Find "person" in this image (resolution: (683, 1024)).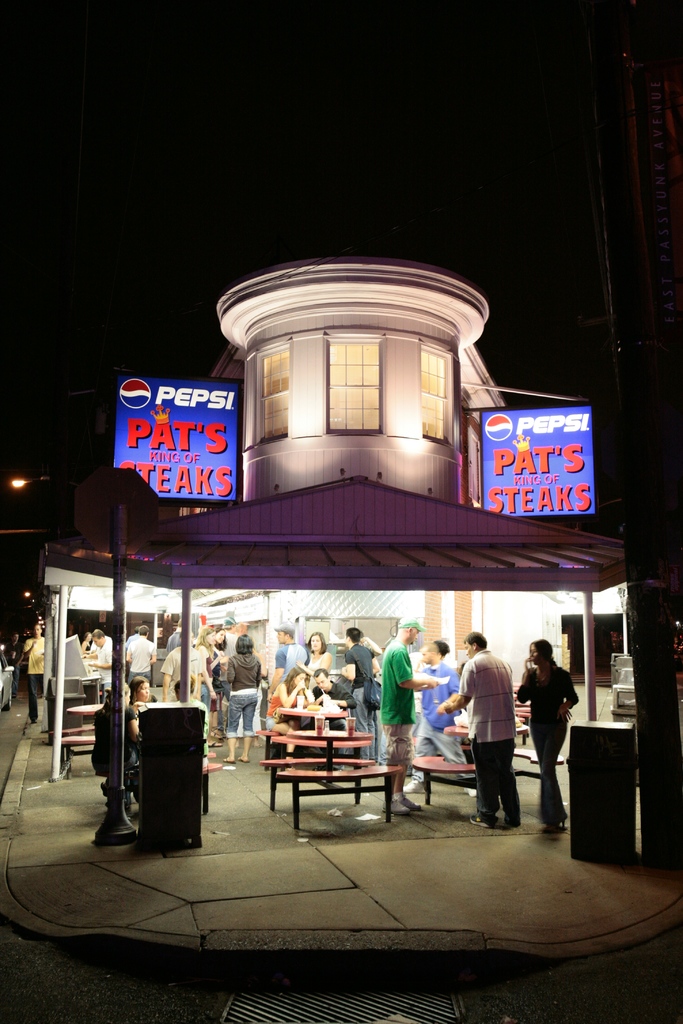
BBox(129, 685, 152, 713).
